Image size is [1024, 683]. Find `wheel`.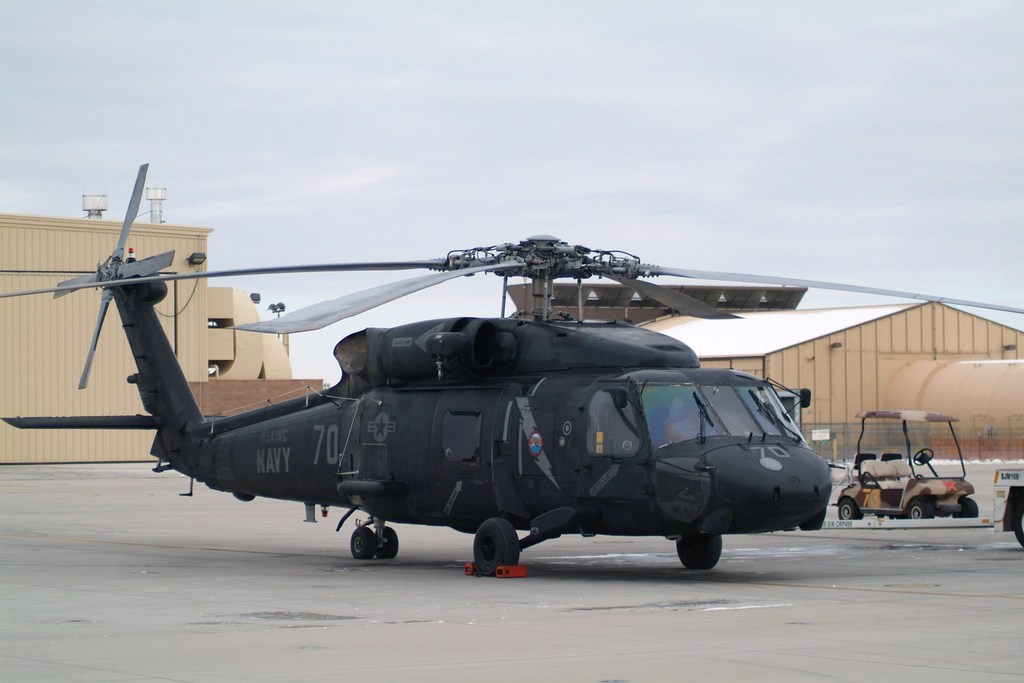
(left=676, top=534, right=723, bottom=570).
